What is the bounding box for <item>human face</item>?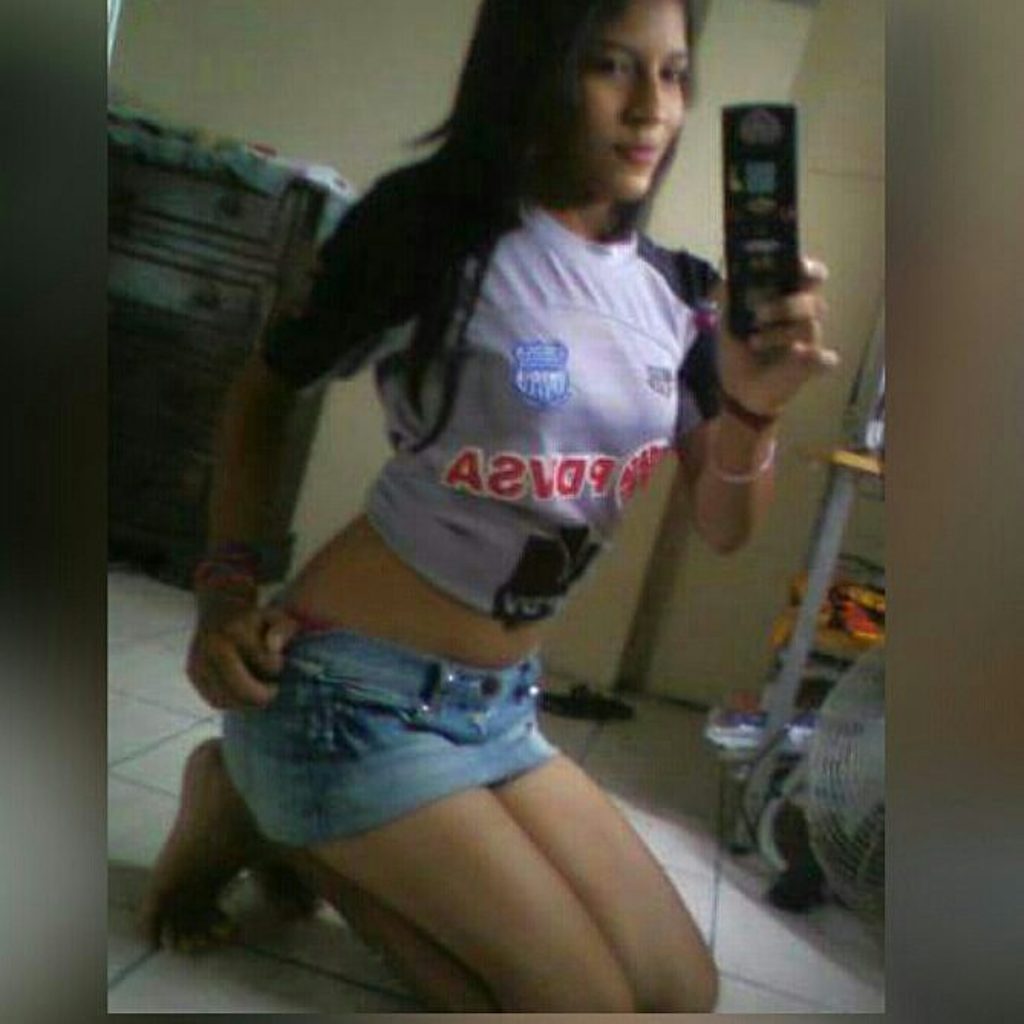
572/0/692/213.
